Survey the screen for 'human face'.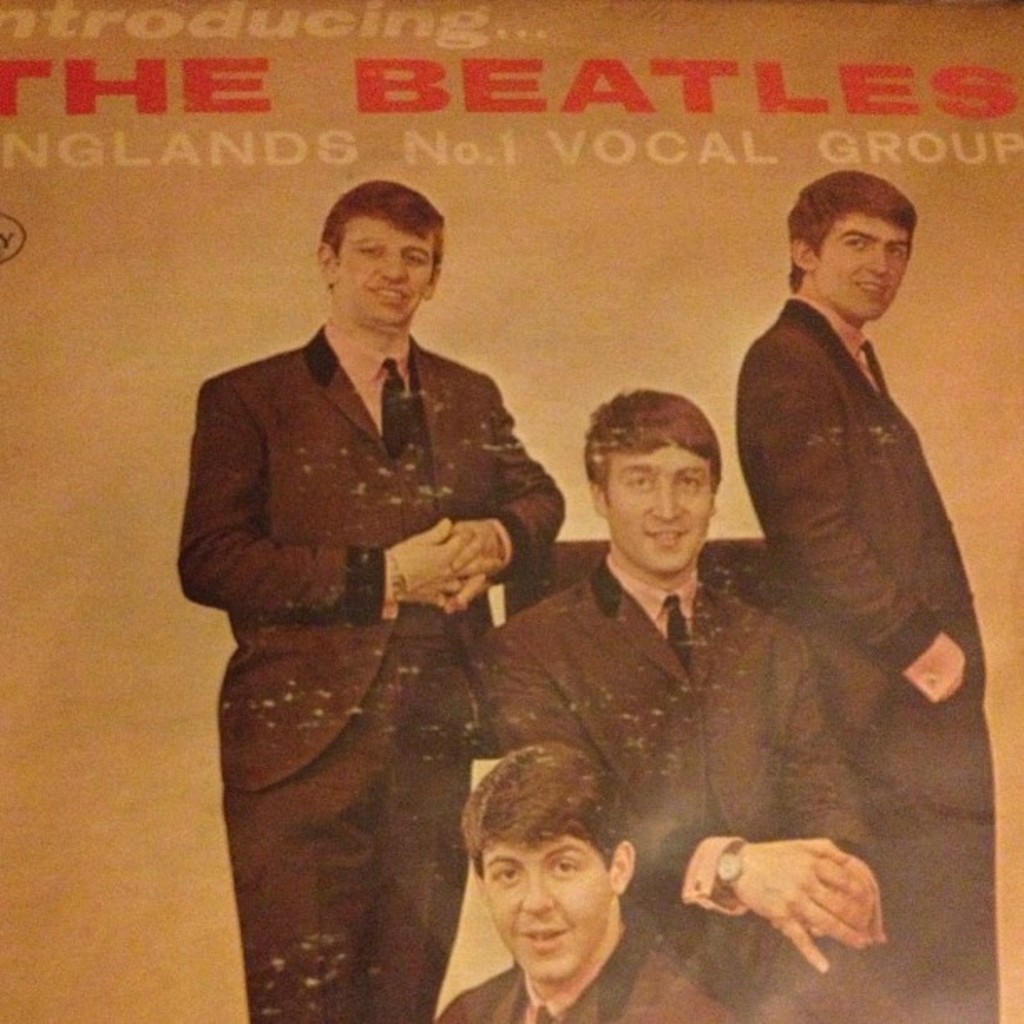
Survey found: BBox(490, 840, 609, 987).
